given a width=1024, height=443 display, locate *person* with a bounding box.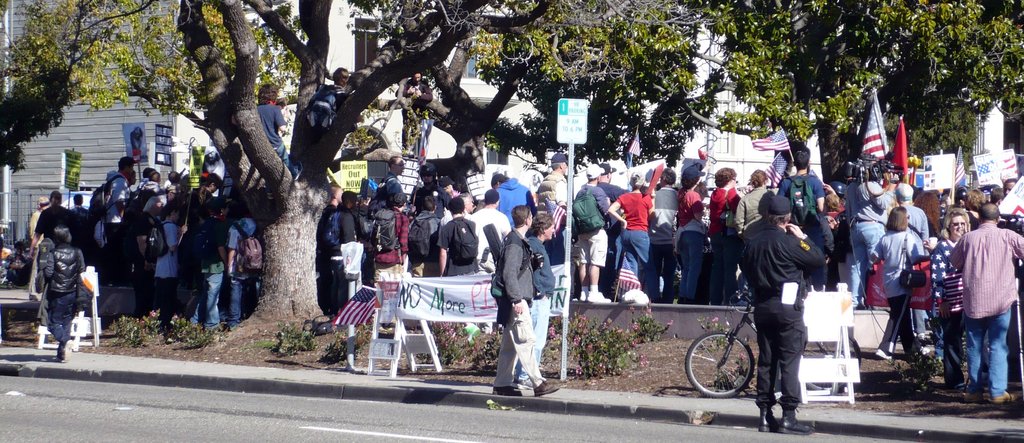
Located: (left=742, top=174, right=825, bottom=421).
